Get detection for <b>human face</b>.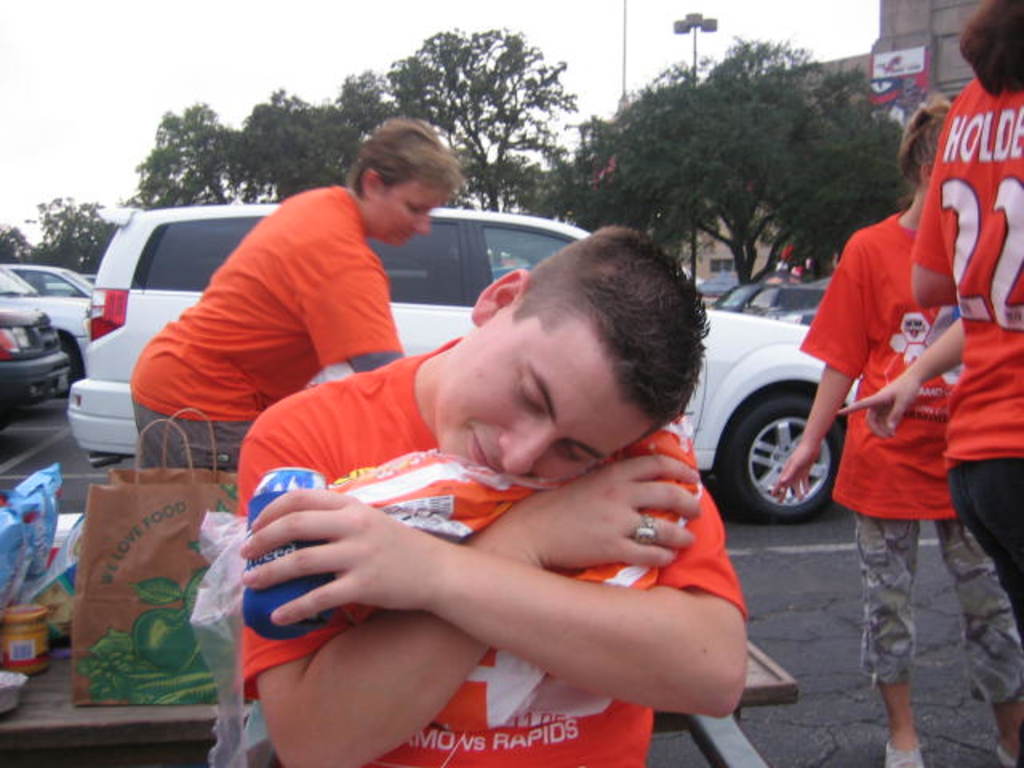
Detection: x1=365, y1=178, x2=450, y2=248.
